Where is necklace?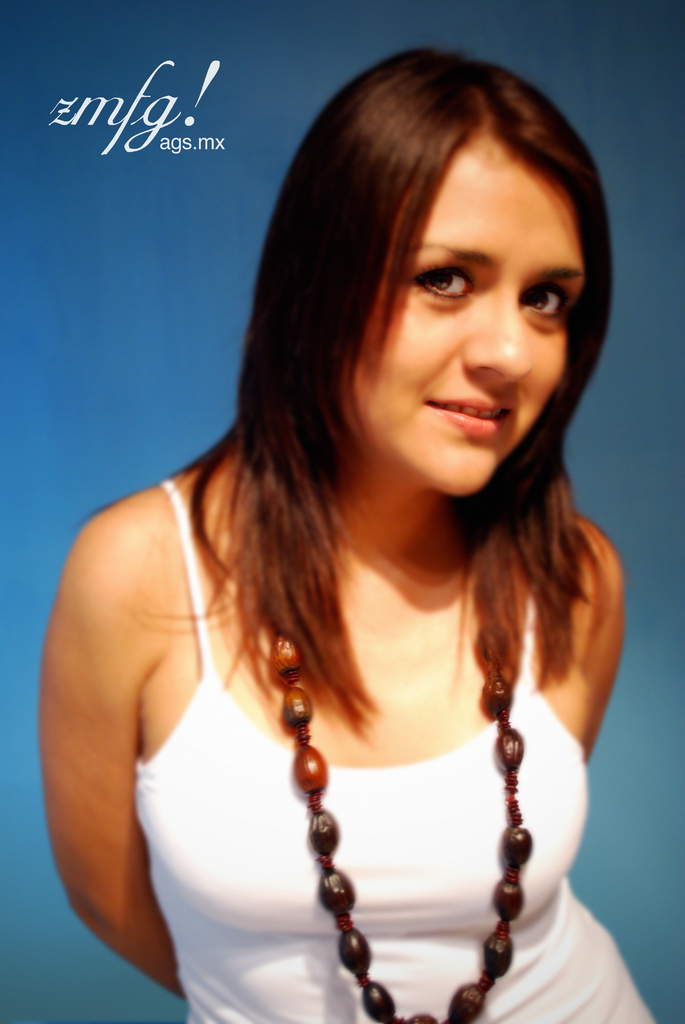
box(275, 617, 582, 989).
